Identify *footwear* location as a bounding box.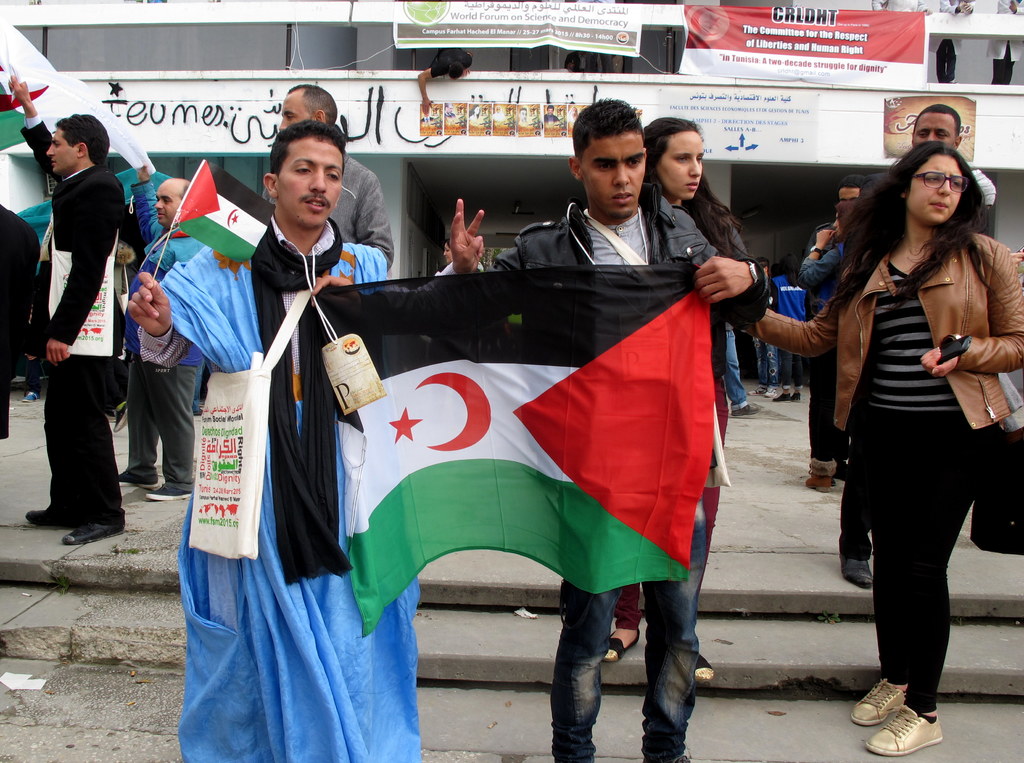
left=867, top=705, right=944, bottom=756.
